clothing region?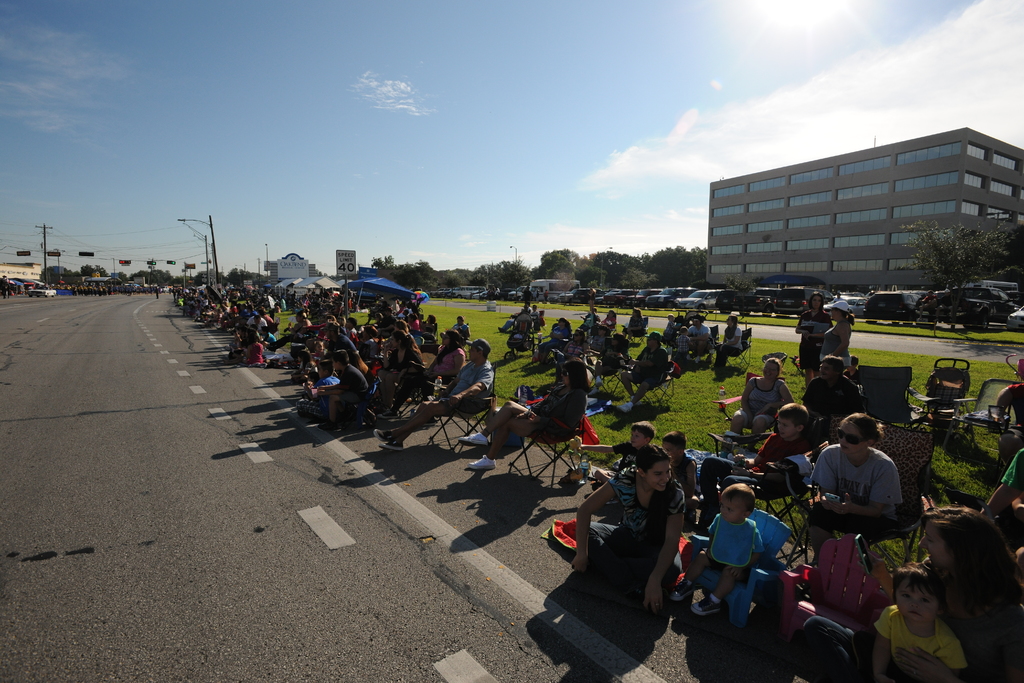
x1=745 y1=378 x2=786 y2=420
